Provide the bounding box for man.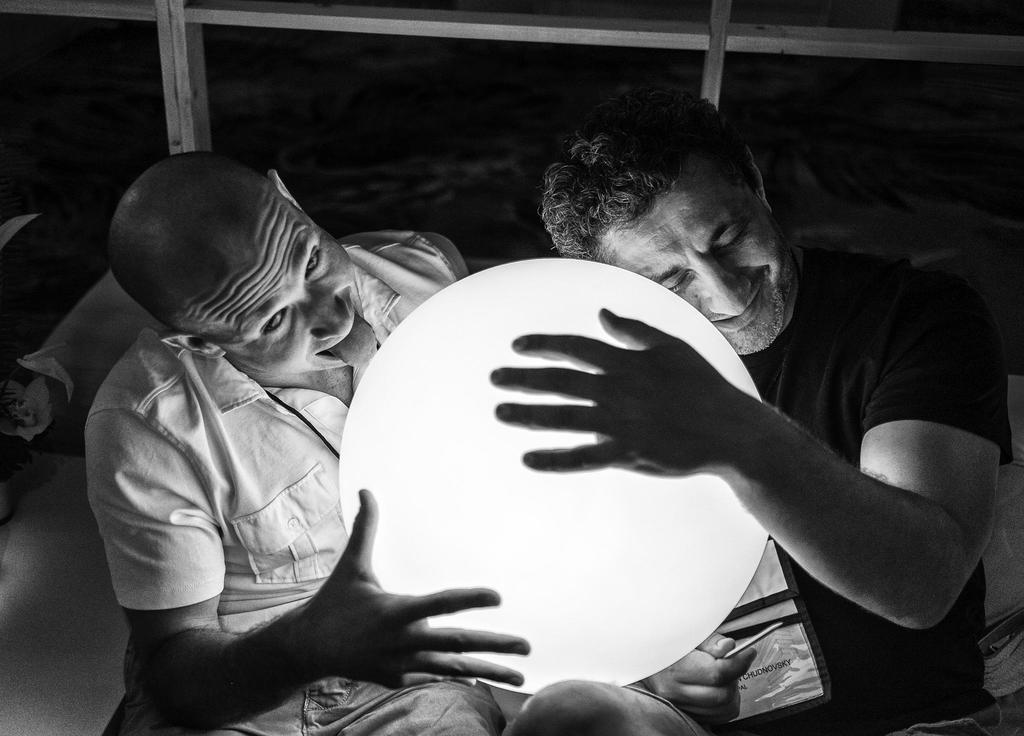
[x1=84, y1=147, x2=527, y2=735].
